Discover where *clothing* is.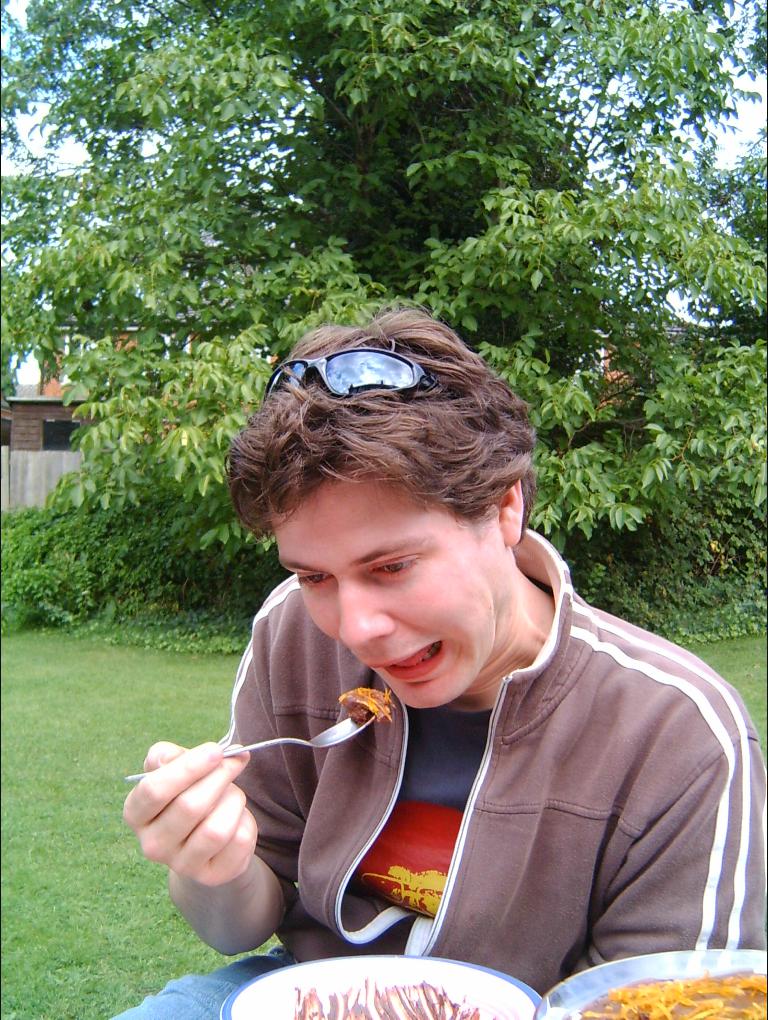
Discovered at Rect(114, 525, 767, 1019).
